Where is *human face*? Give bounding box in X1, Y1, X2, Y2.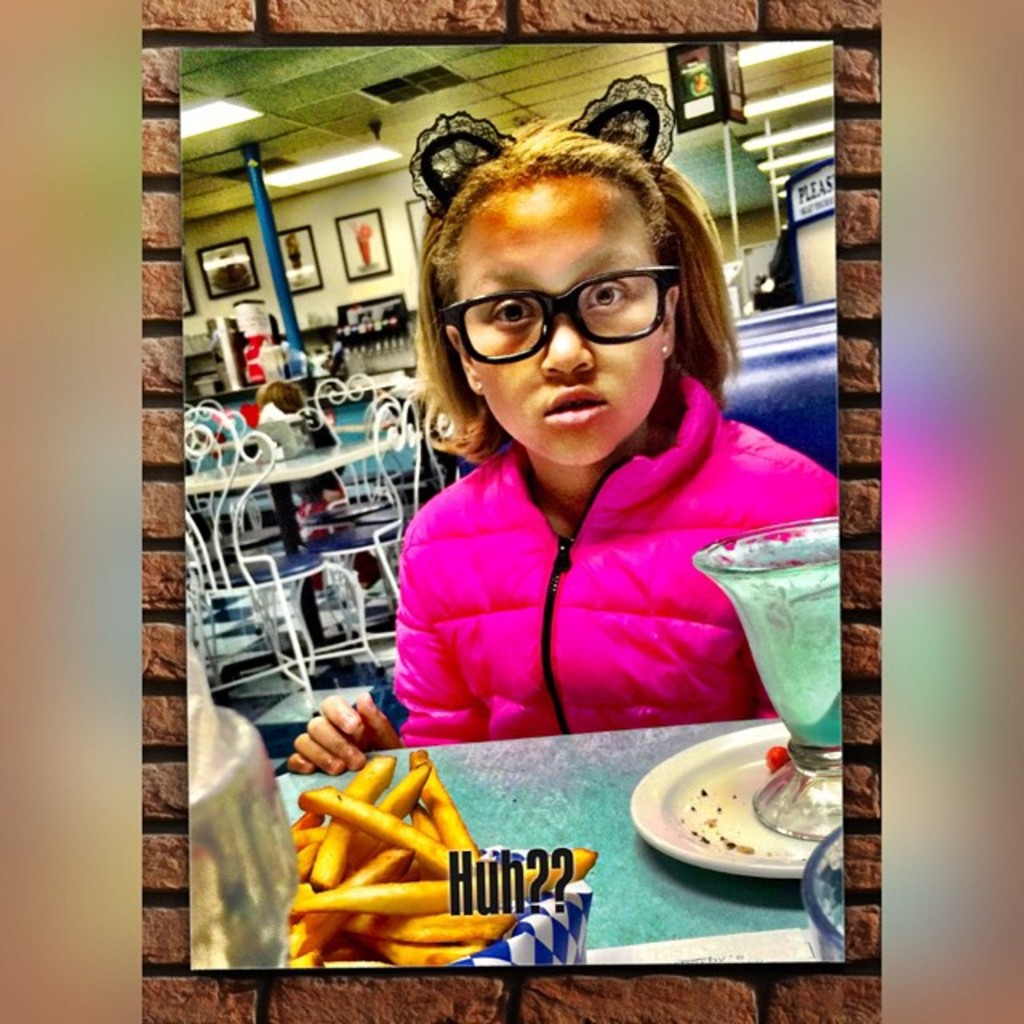
462, 174, 661, 466.
